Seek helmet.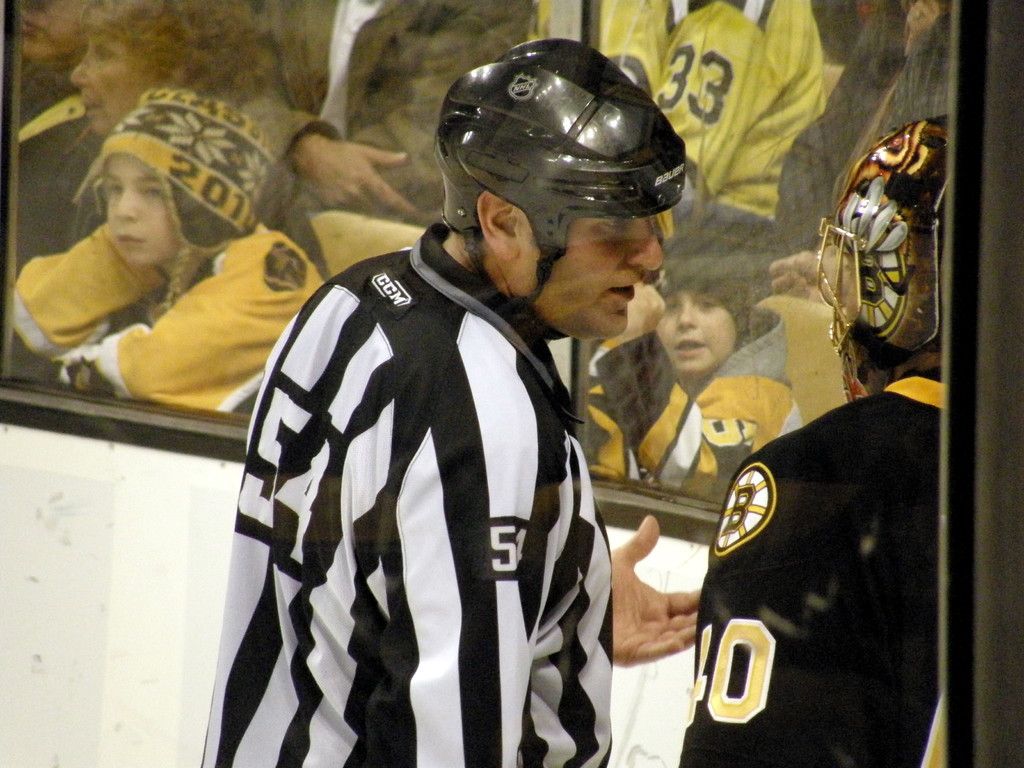
{"x1": 436, "y1": 38, "x2": 692, "y2": 314}.
